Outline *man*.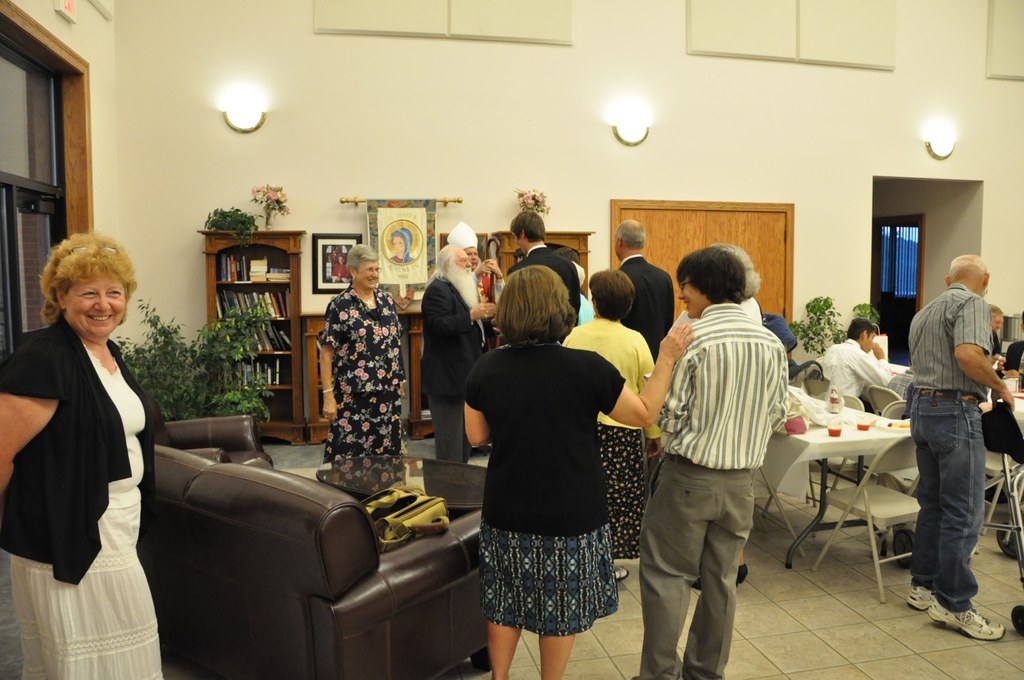
Outline: 561,212,674,344.
